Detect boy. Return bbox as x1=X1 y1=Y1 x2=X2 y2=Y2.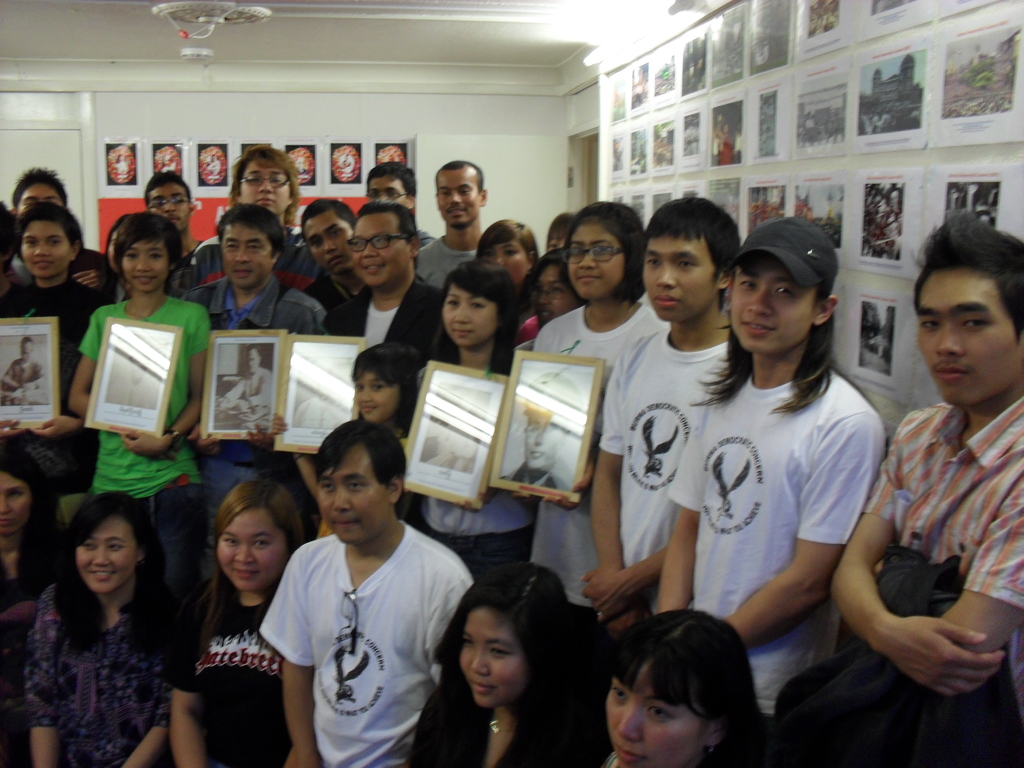
x1=655 y1=216 x2=887 y2=734.
